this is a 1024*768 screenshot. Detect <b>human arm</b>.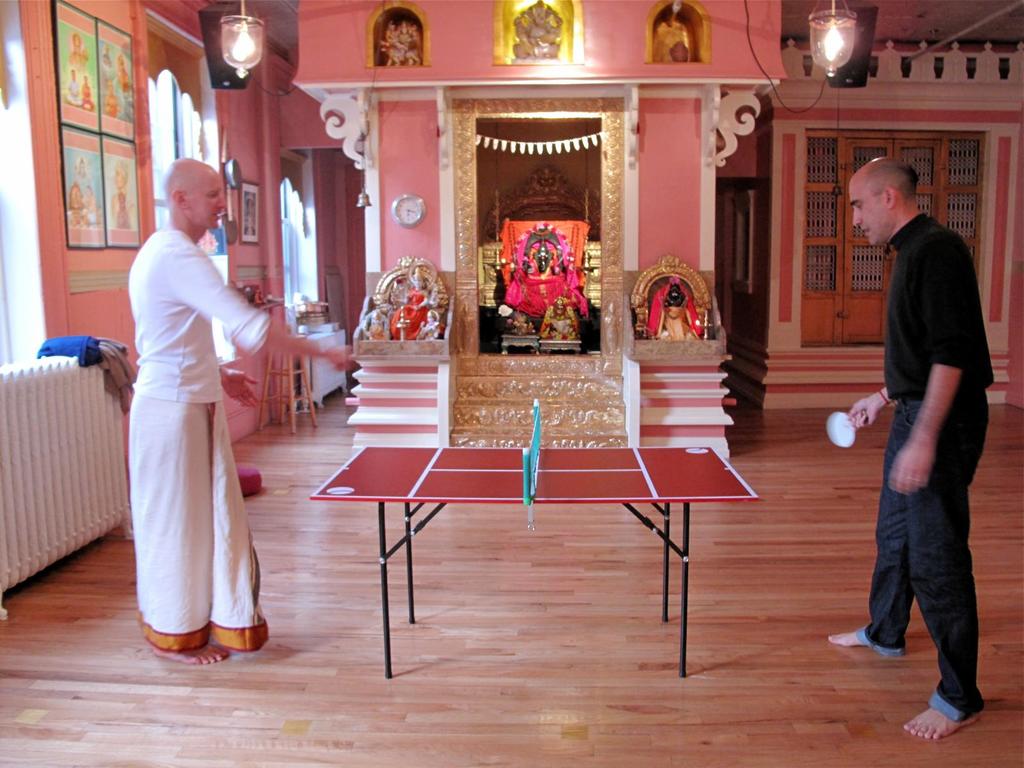
Rect(170, 243, 353, 371).
